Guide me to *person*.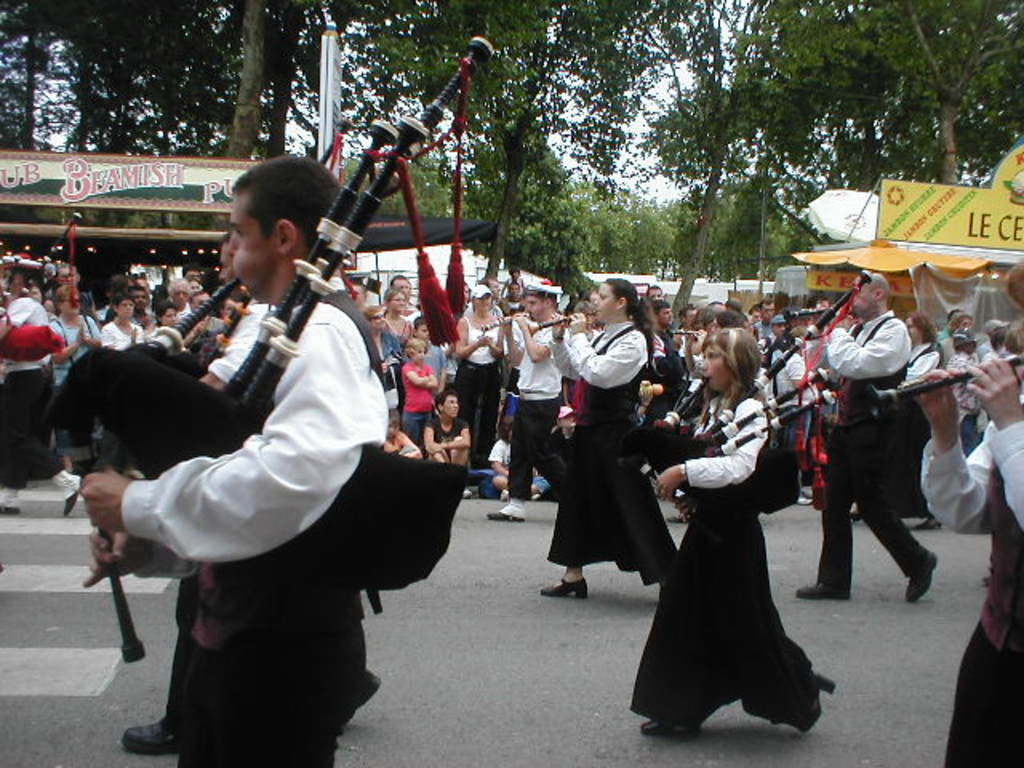
Guidance: (541,278,682,598).
